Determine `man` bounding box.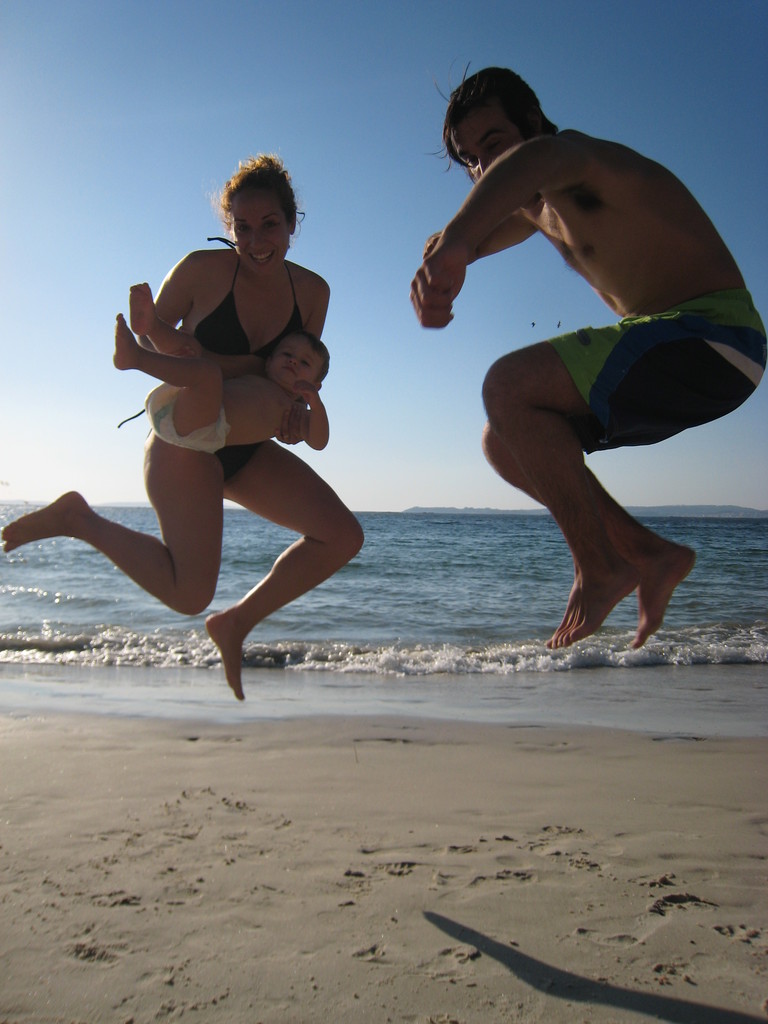
Determined: 387 83 745 651.
